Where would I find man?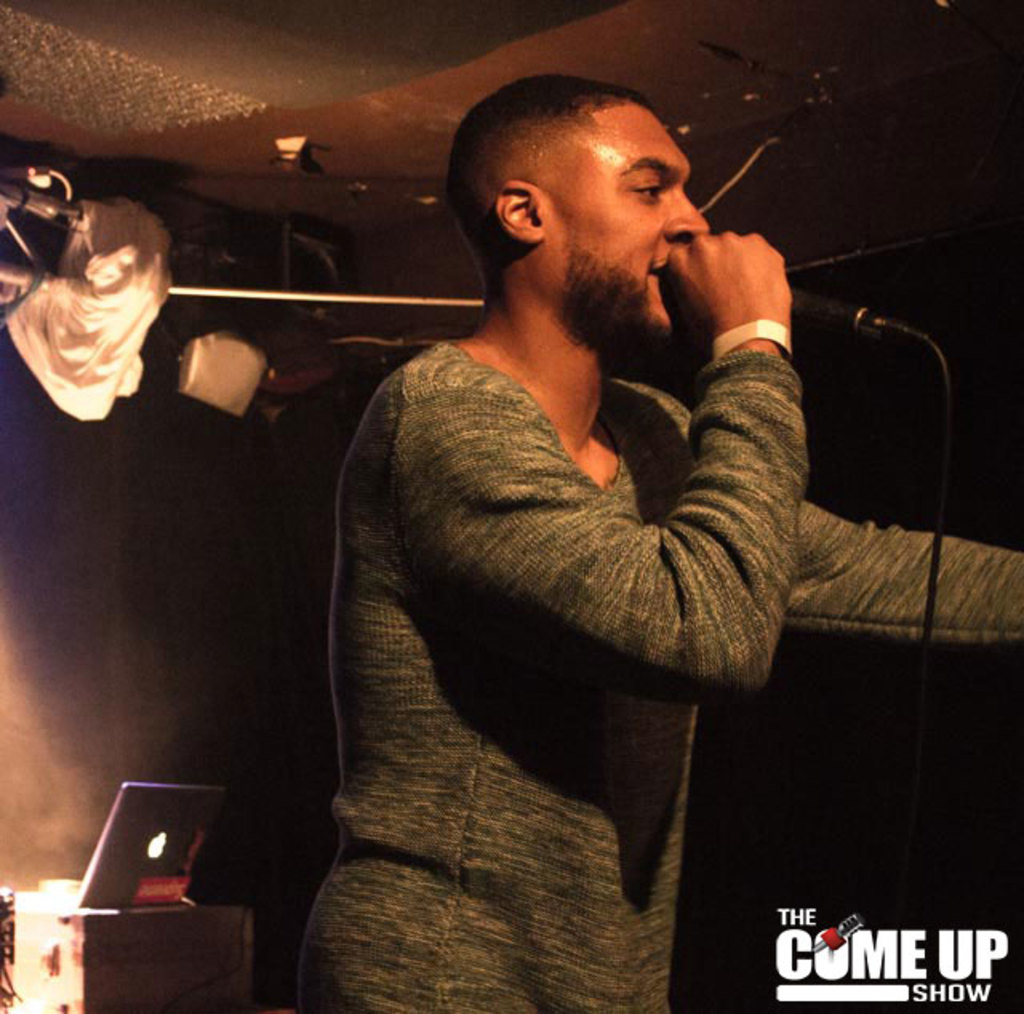
At bbox=[256, 56, 954, 963].
